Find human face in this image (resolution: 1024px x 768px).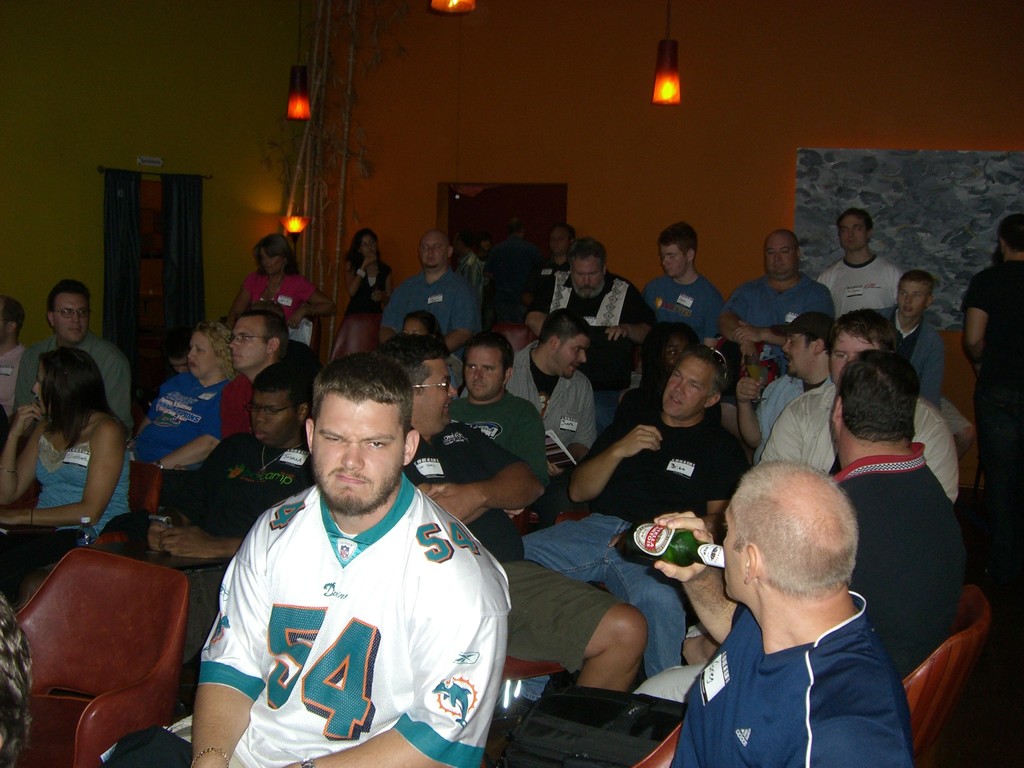
<bbox>664, 356, 705, 419</bbox>.
